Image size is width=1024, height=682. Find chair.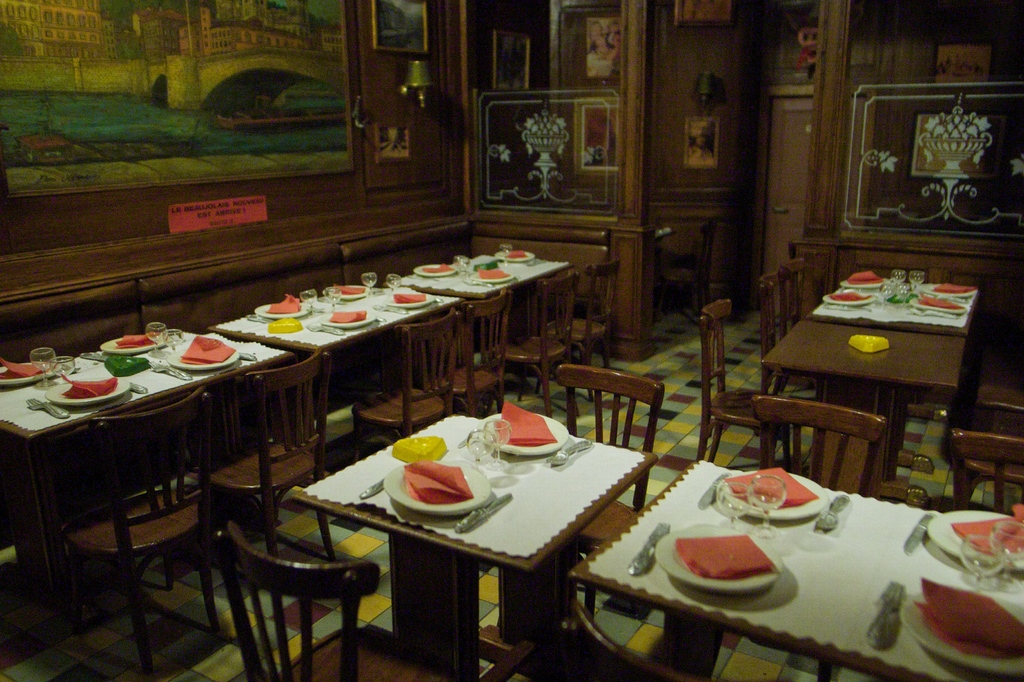
bbox(757, 275, 851, 474).
